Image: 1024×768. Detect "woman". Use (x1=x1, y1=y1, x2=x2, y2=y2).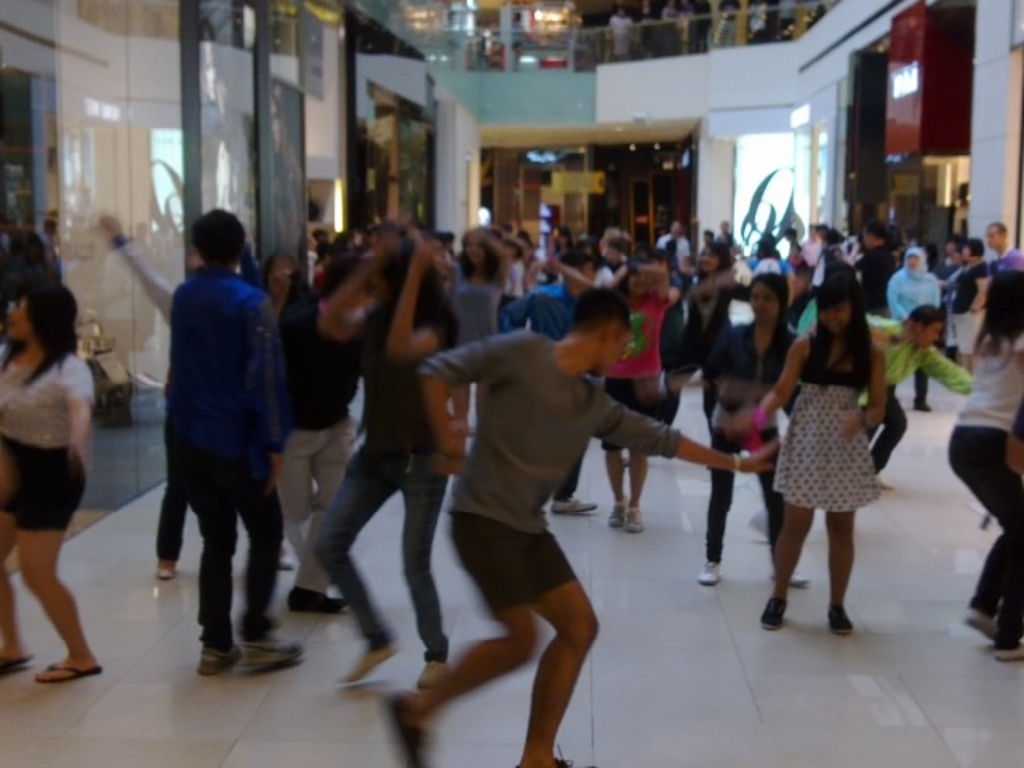
(x1=960, y1=243, x2=984, y2=382).
